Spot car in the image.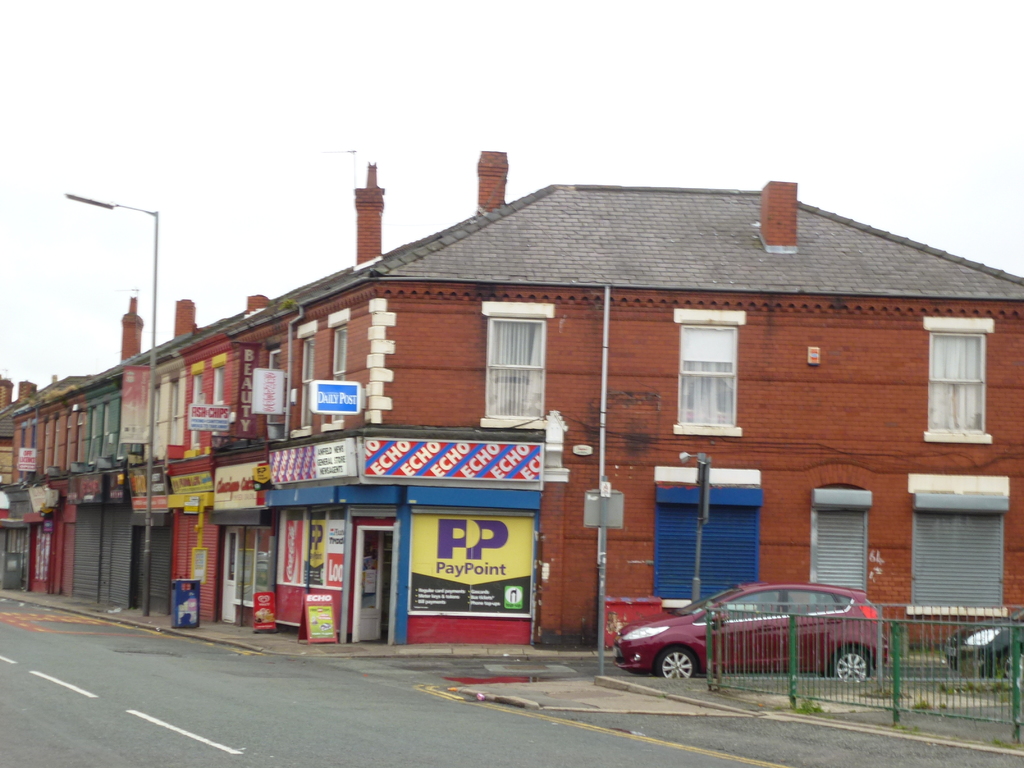
car found at <box>638,595,852,689</box>.
